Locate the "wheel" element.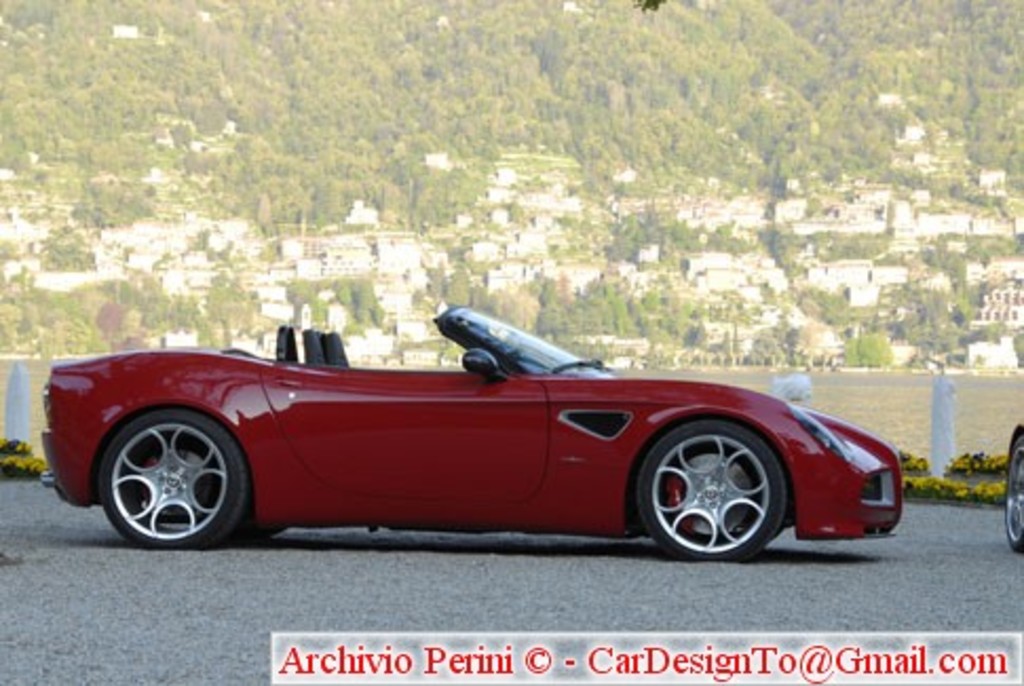
Element bbox: {"left": 106, "top": 407, "right": 243, "bottom": 549}.
